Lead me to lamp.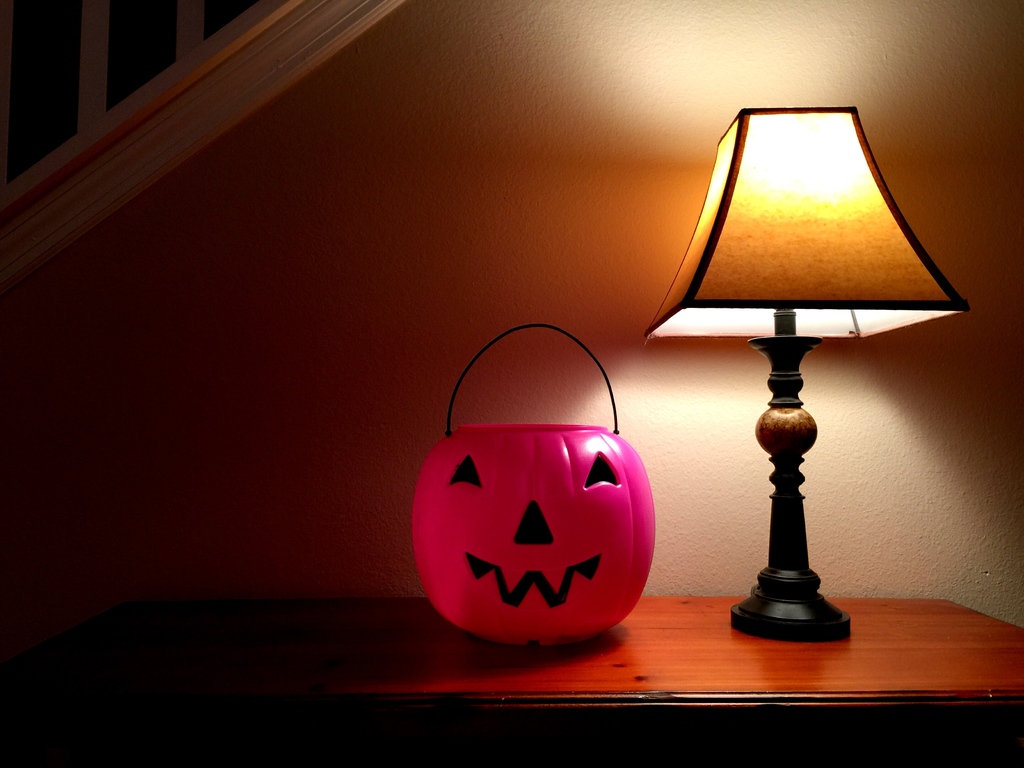
Lead to <bbox>645, 105, 975, 641</bbox>.
